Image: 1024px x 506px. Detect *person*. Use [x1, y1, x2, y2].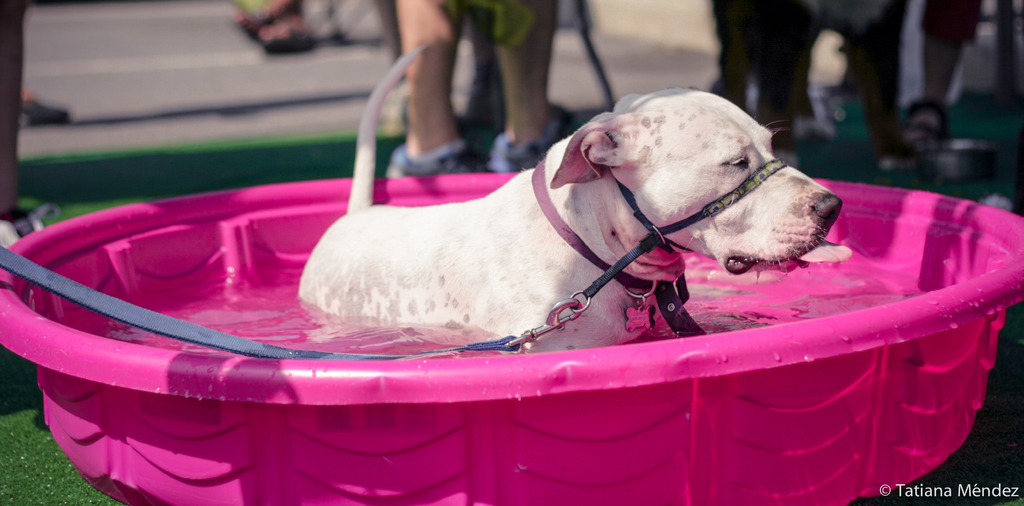
[392, 0, 564, 177].
